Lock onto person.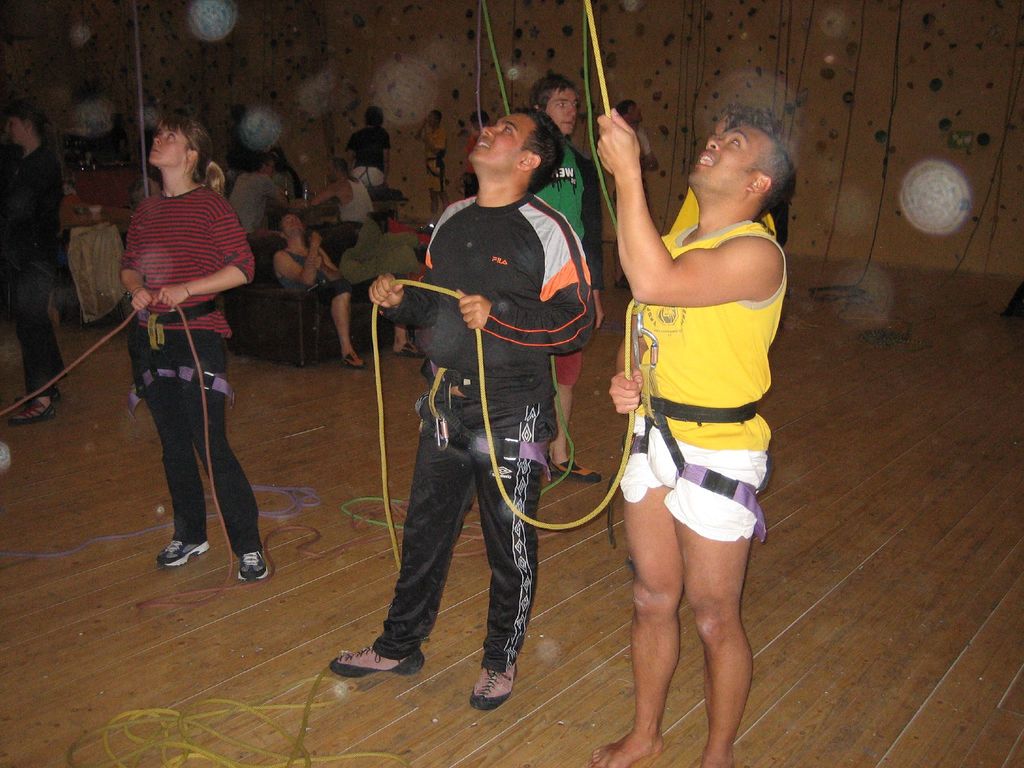
Locked: l=466, t=109, r=491, b=194.
